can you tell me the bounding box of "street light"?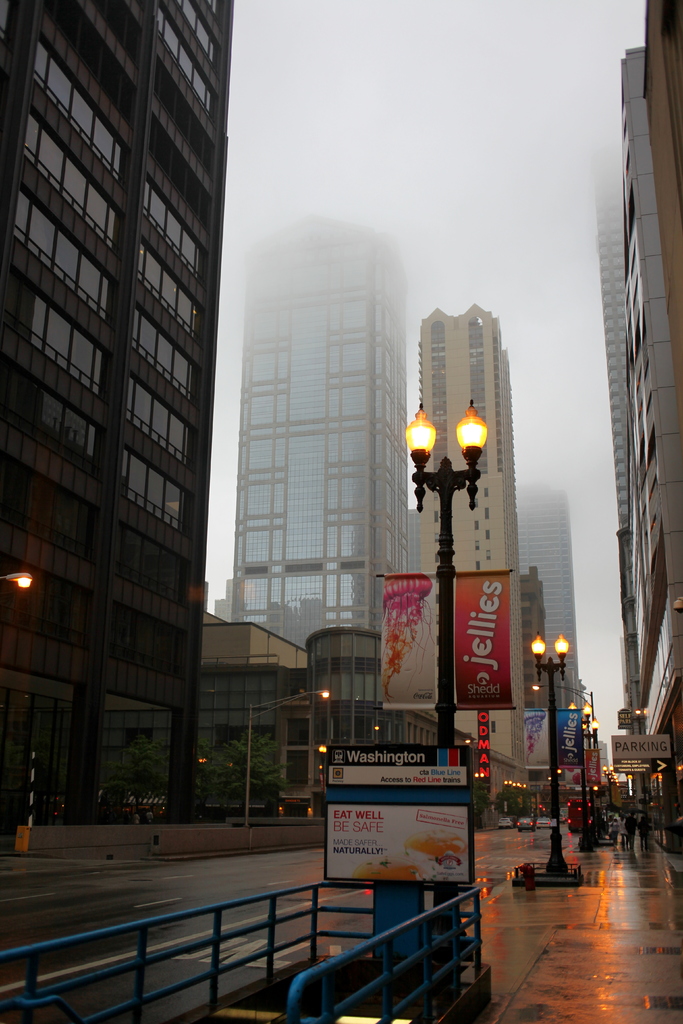
[left=579, top=720, right=605, bottom=750].
